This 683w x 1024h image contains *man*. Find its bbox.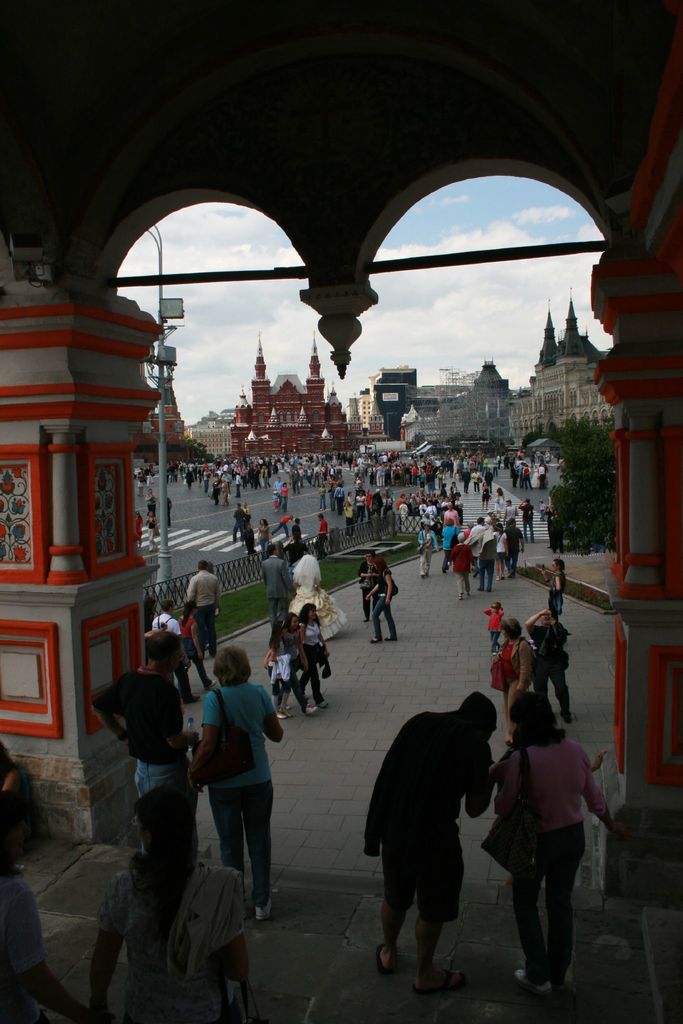
<box>363,691,521,992</box>.
